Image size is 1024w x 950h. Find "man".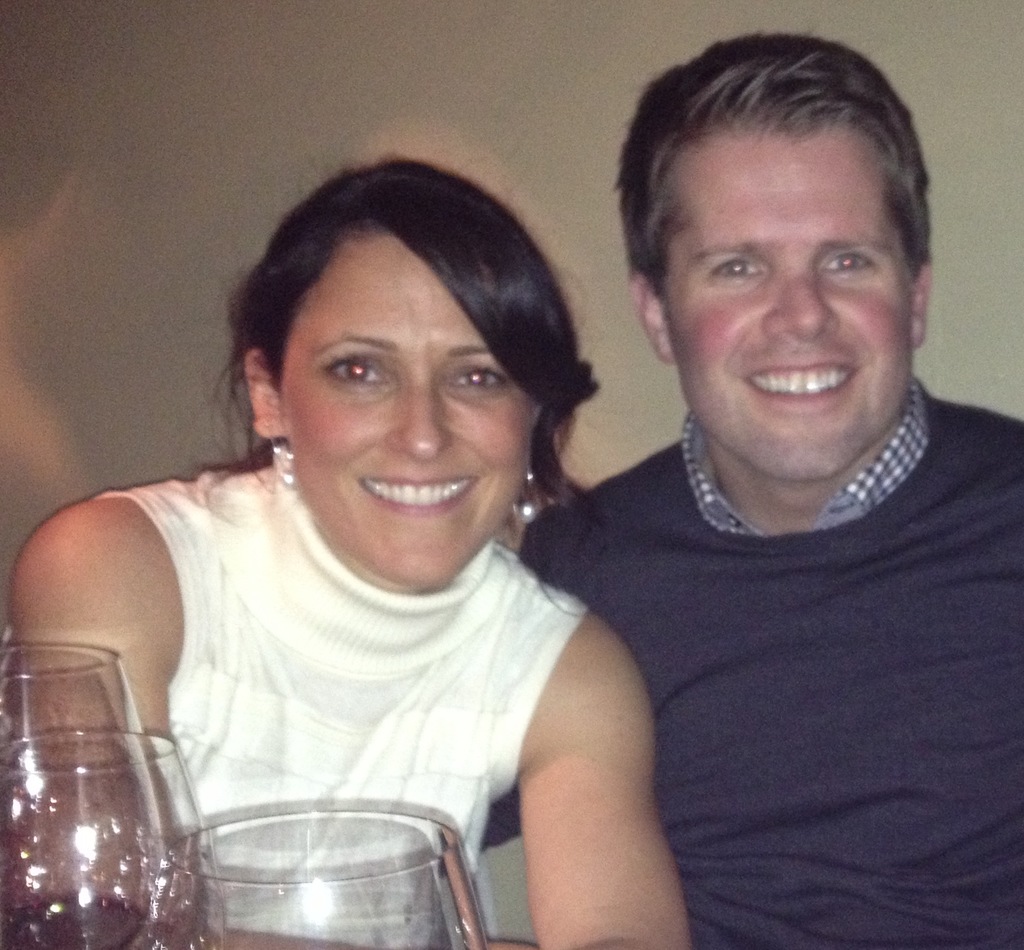
left=470, top=60, right=1023, bottom=930.
